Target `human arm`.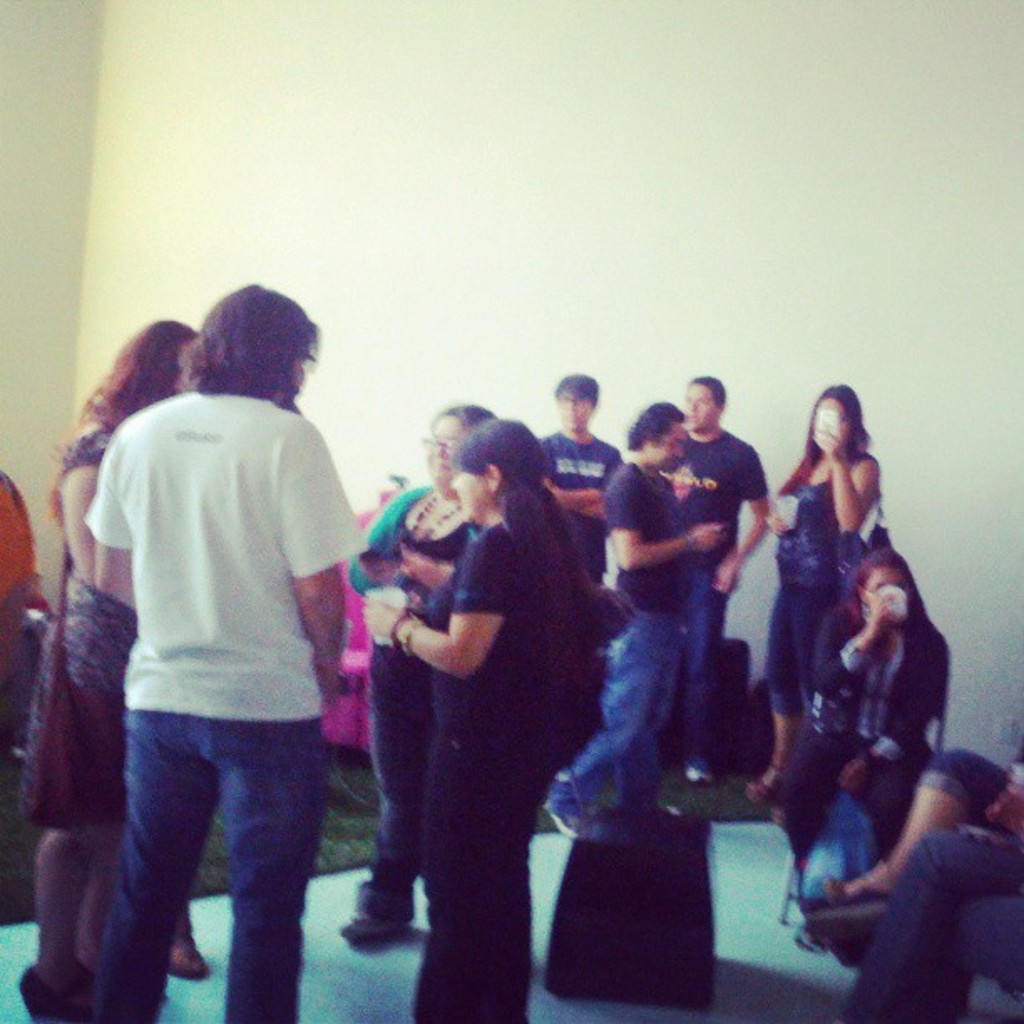
Target region: rect(810, 423, 878, 539).
